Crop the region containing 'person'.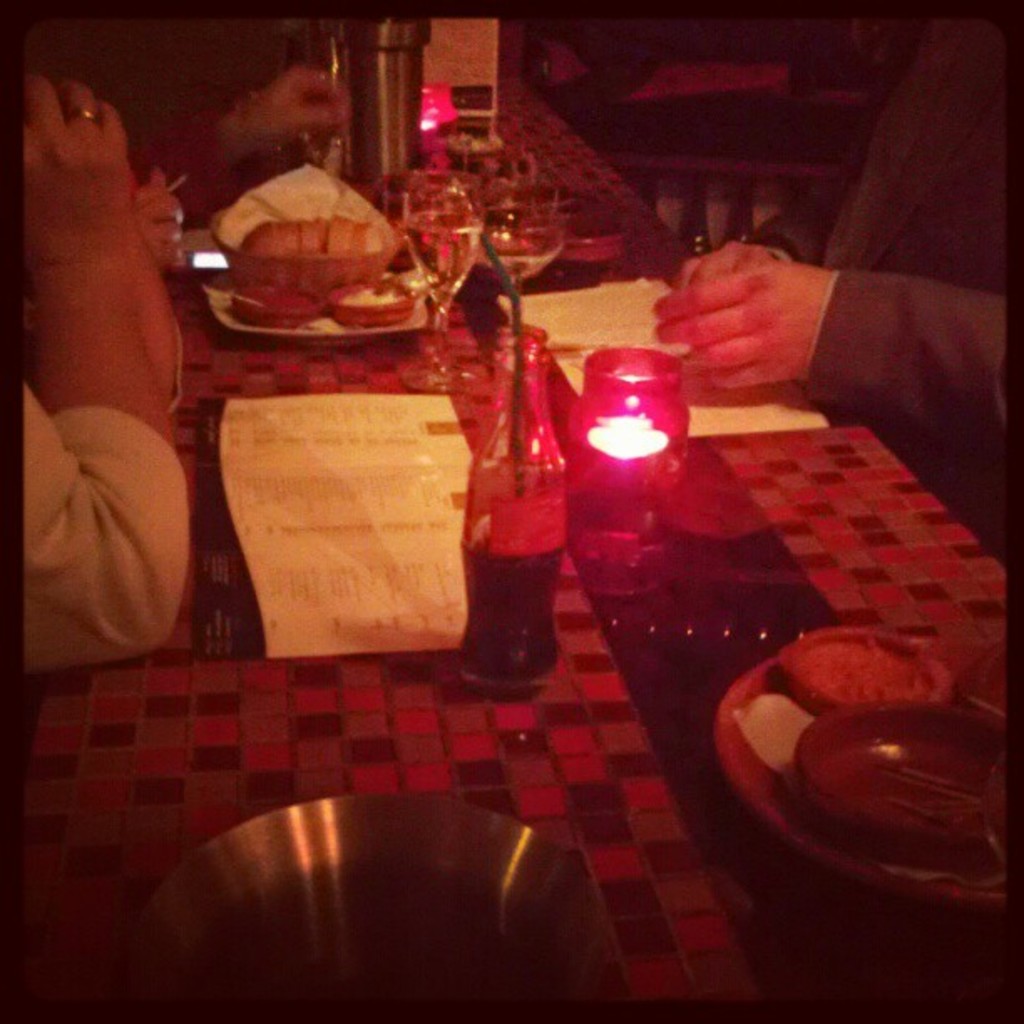
Crop region: box=[5, 0, 228, 765].
